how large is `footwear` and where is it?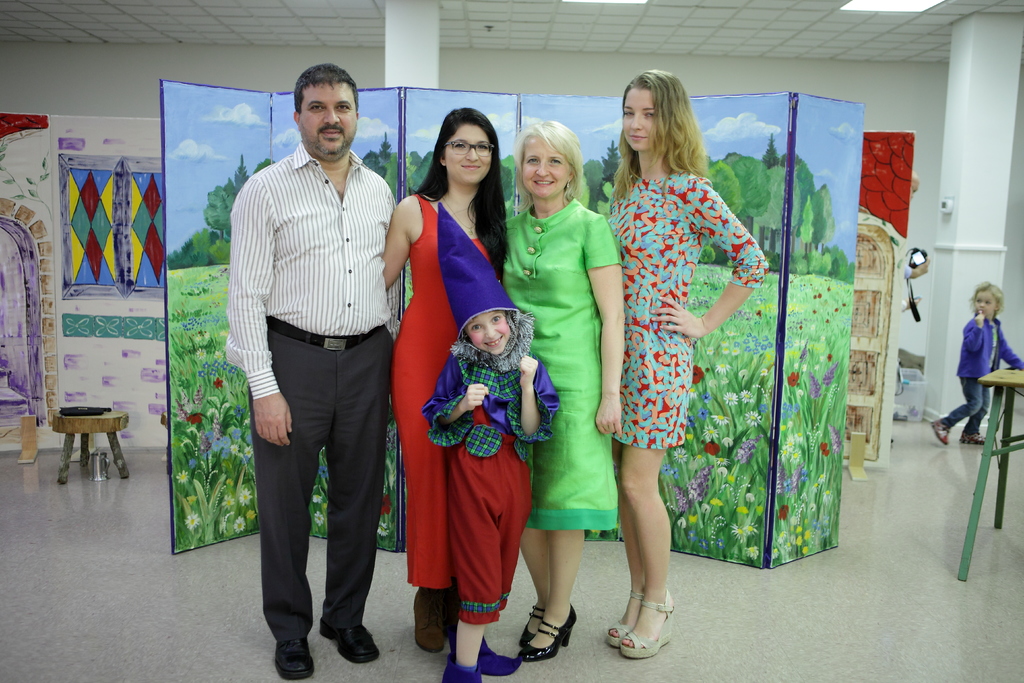
Bounding box: {"left": 929, "top": 415, "right": 948, "bottom": 447}.
